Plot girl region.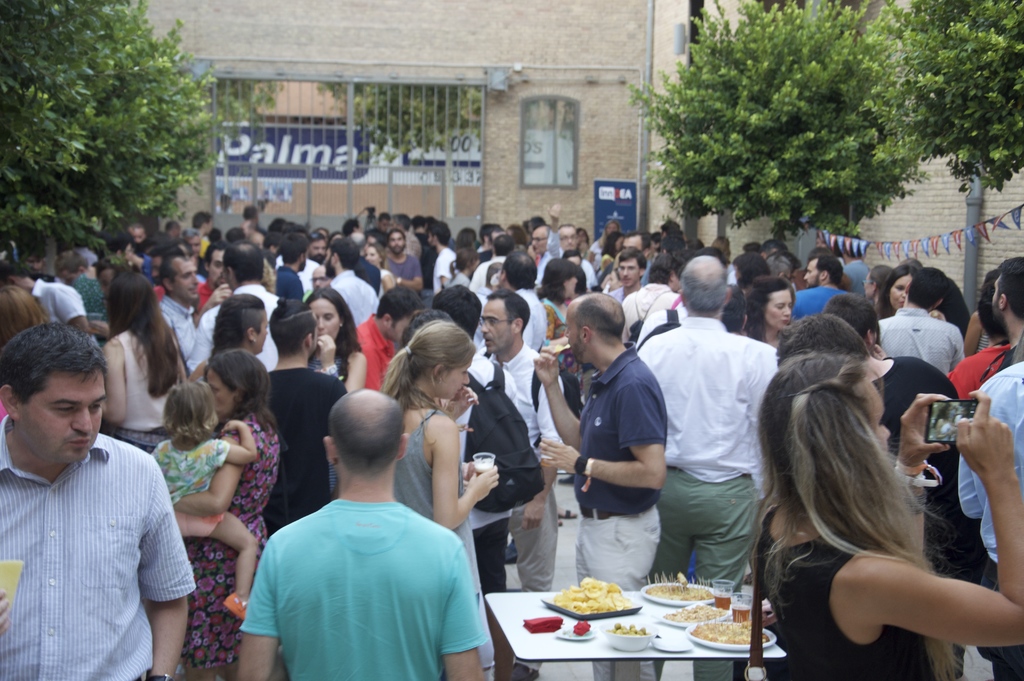
Plotted at 385, 319, 499, 675.
